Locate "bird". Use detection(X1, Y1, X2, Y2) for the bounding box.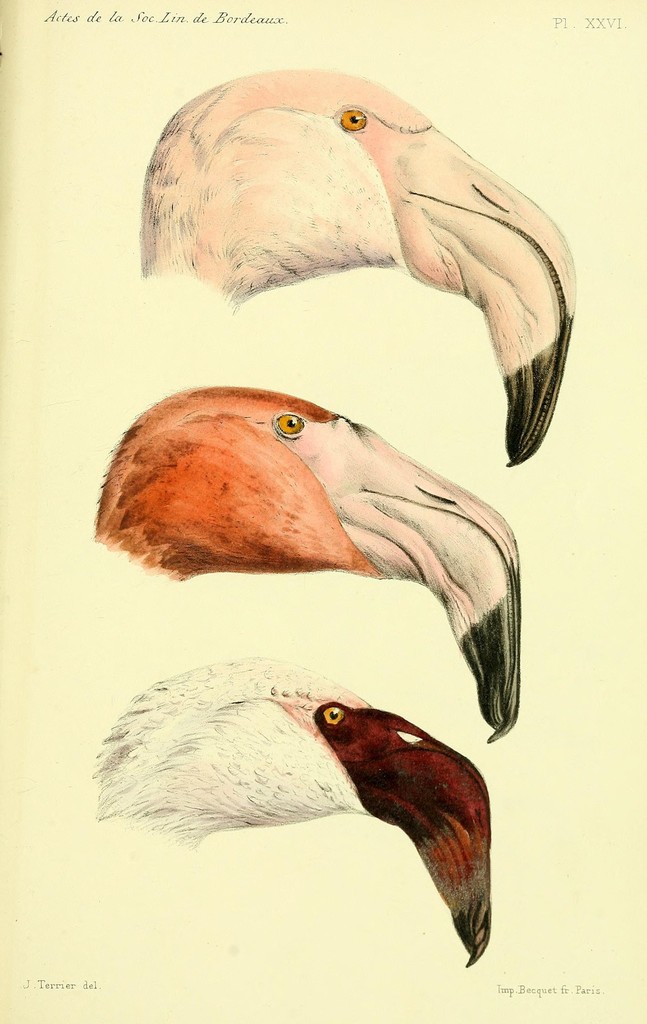
detection(92, 673, 520, 907).
